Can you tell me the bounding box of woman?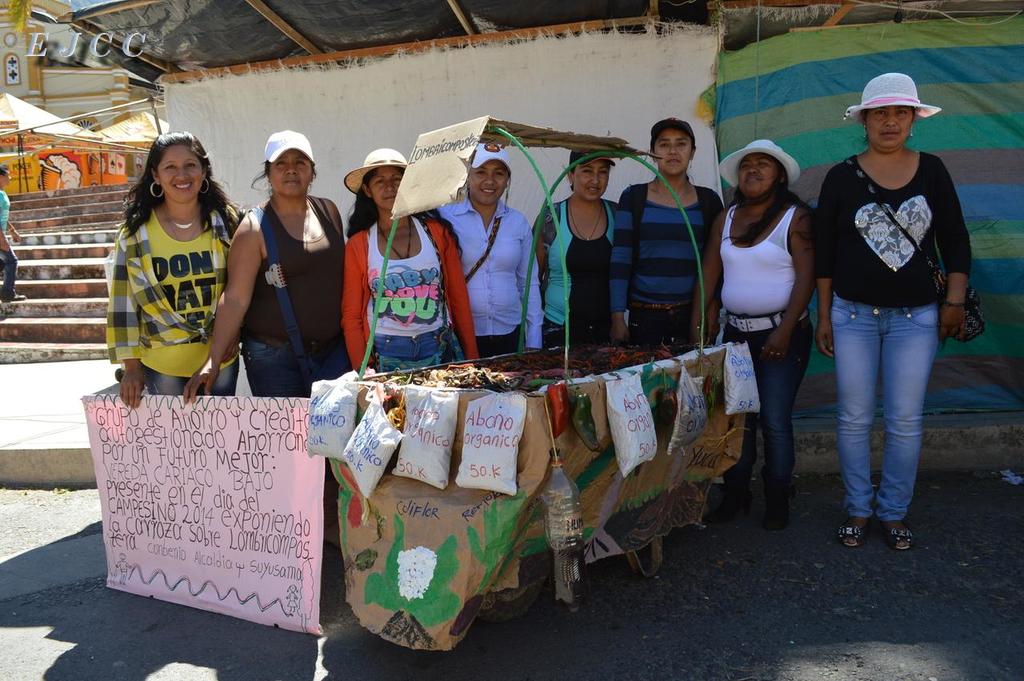
105,129,249,415.
